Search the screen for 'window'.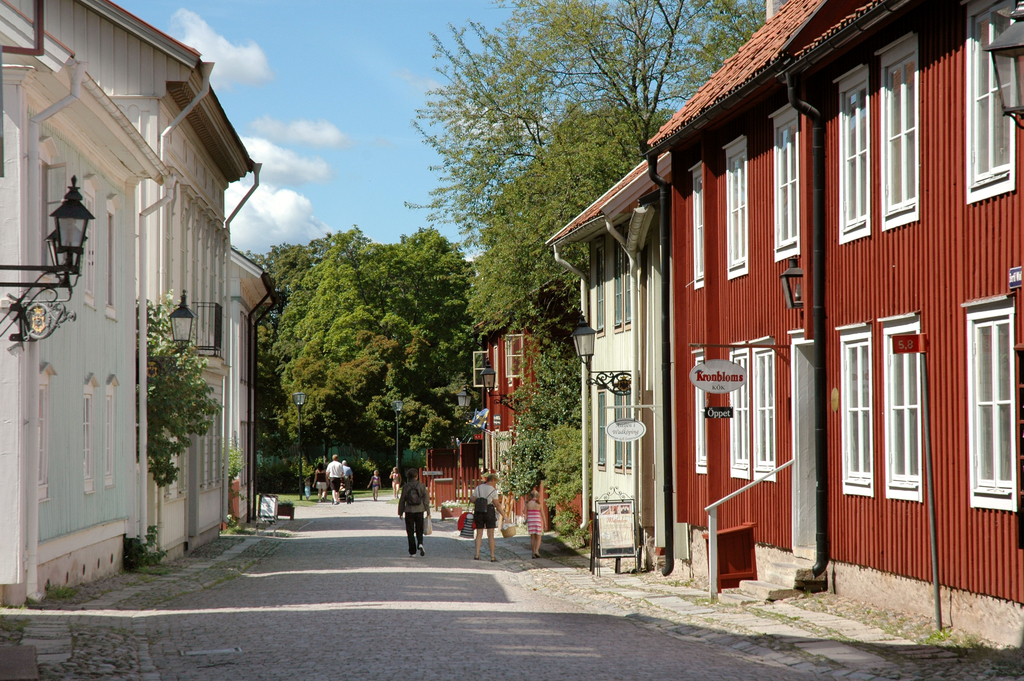
Found at [36,145,55,291].
